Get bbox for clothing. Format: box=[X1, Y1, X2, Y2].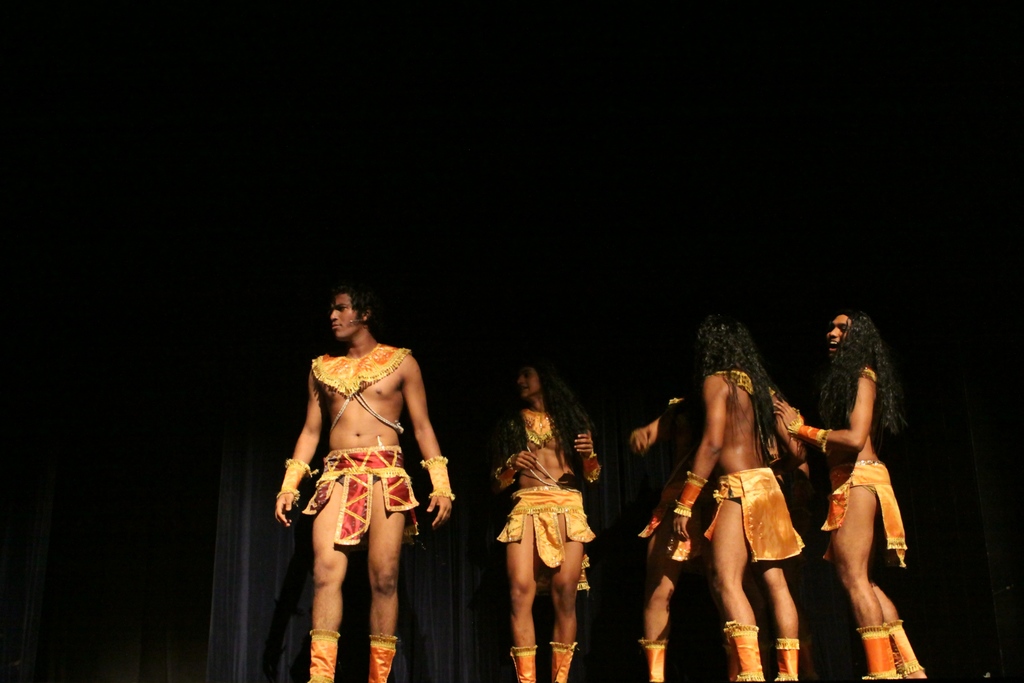
box=[698, 363, 804, 569].
